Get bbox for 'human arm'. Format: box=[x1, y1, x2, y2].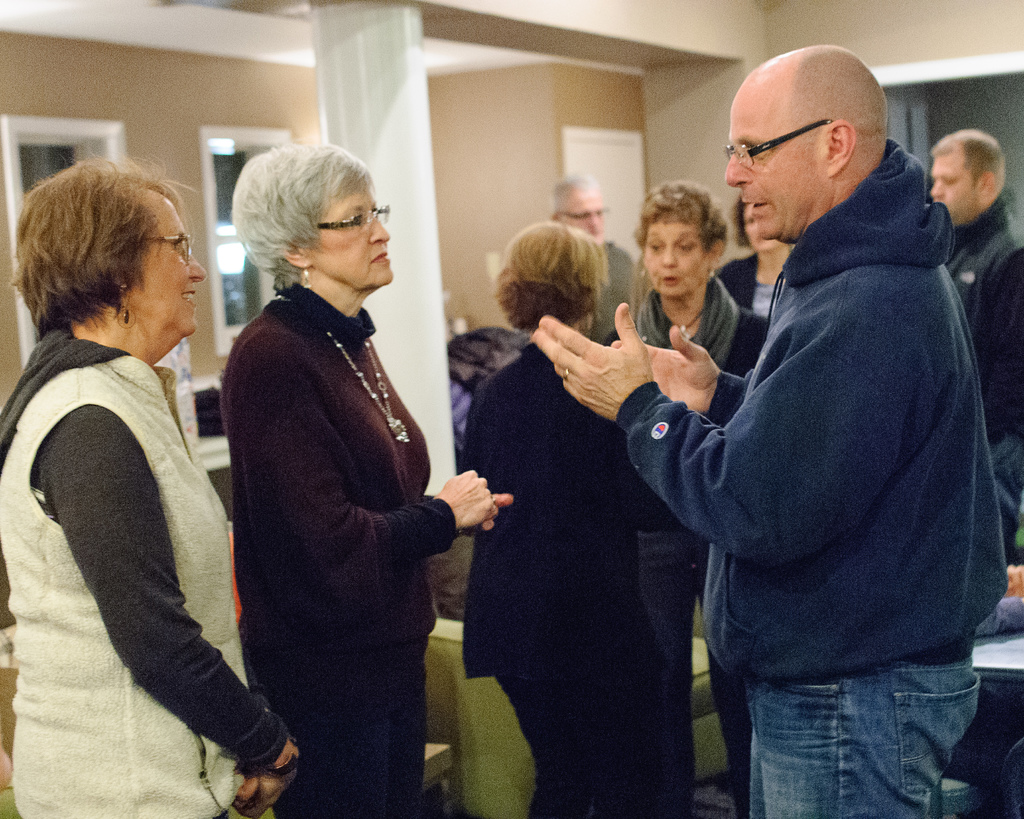
box=[523, 271, 937, 571].
